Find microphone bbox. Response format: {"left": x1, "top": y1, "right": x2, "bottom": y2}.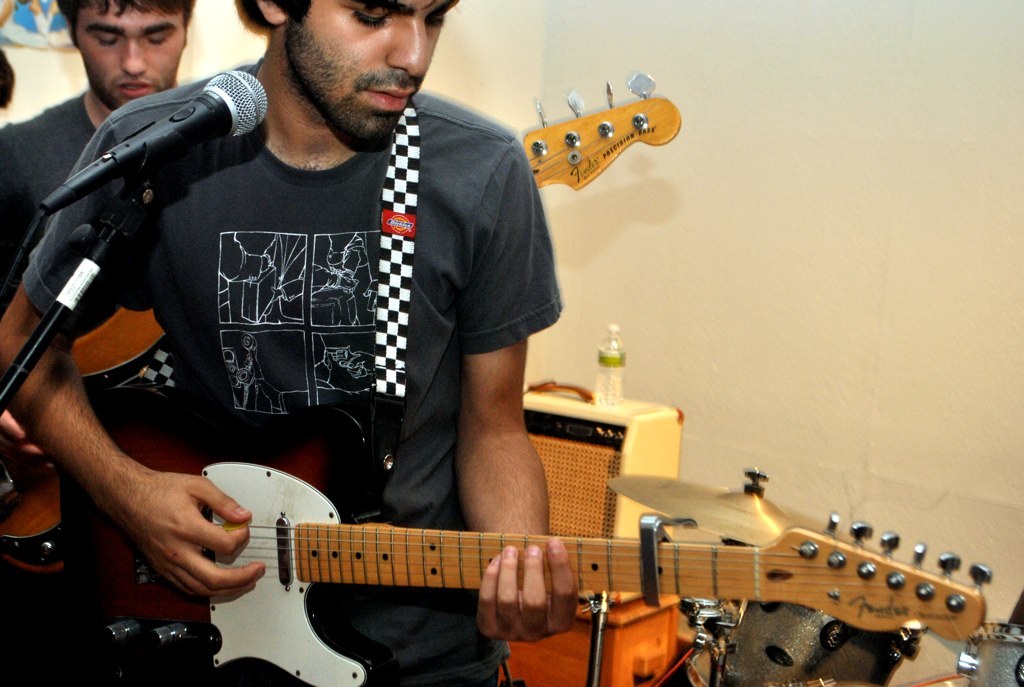
{"left": 67, "top": 61, "right": 258, "bottom": 186}.
